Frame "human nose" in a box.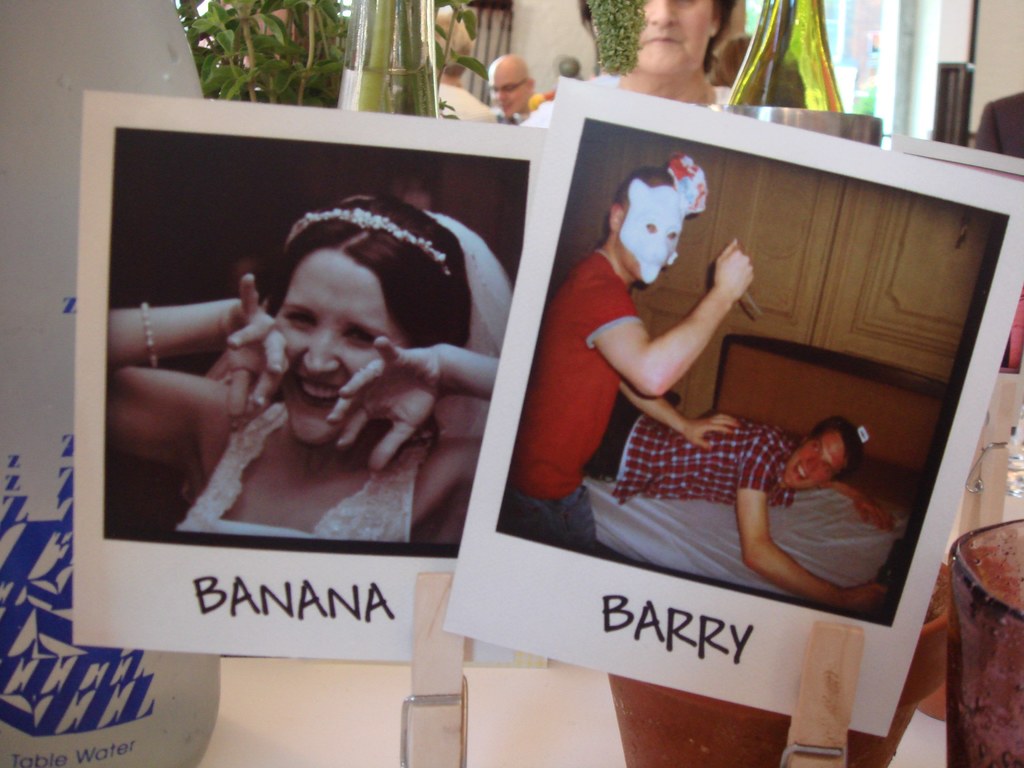
select_region(492, 86, 506, 98).
